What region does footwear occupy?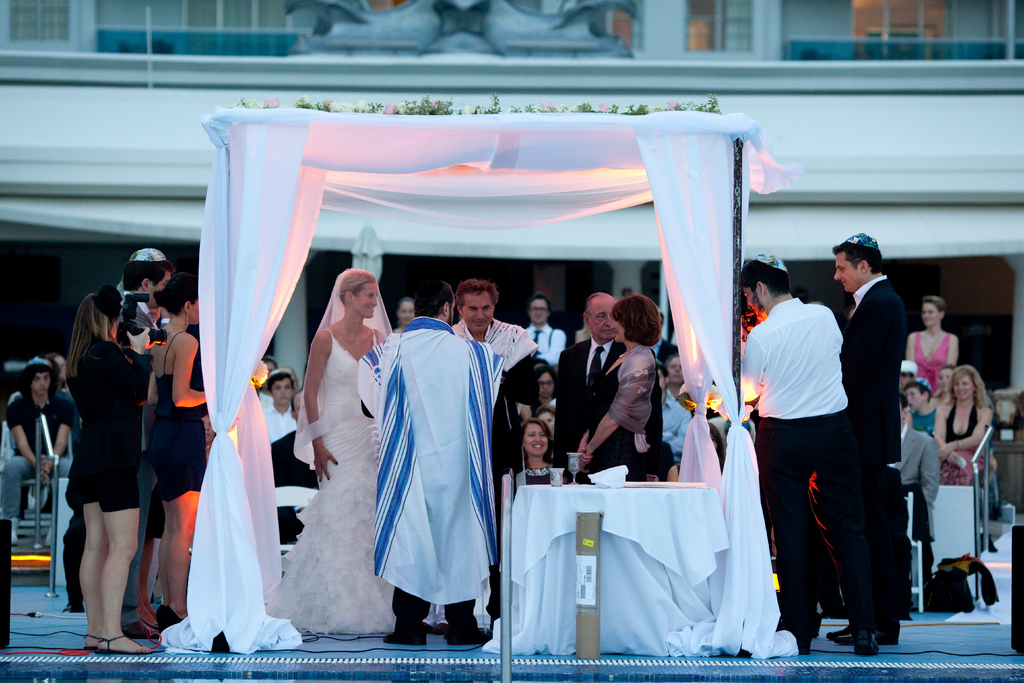
box=[156, 605, 187, 625].
